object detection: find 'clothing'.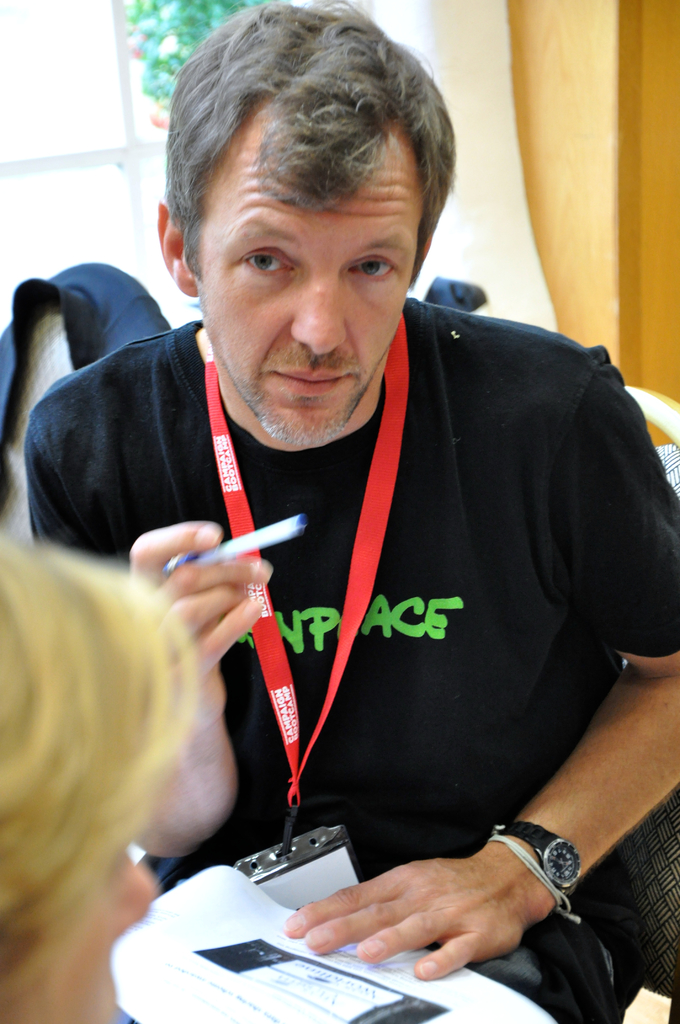
88 223 651 988.
